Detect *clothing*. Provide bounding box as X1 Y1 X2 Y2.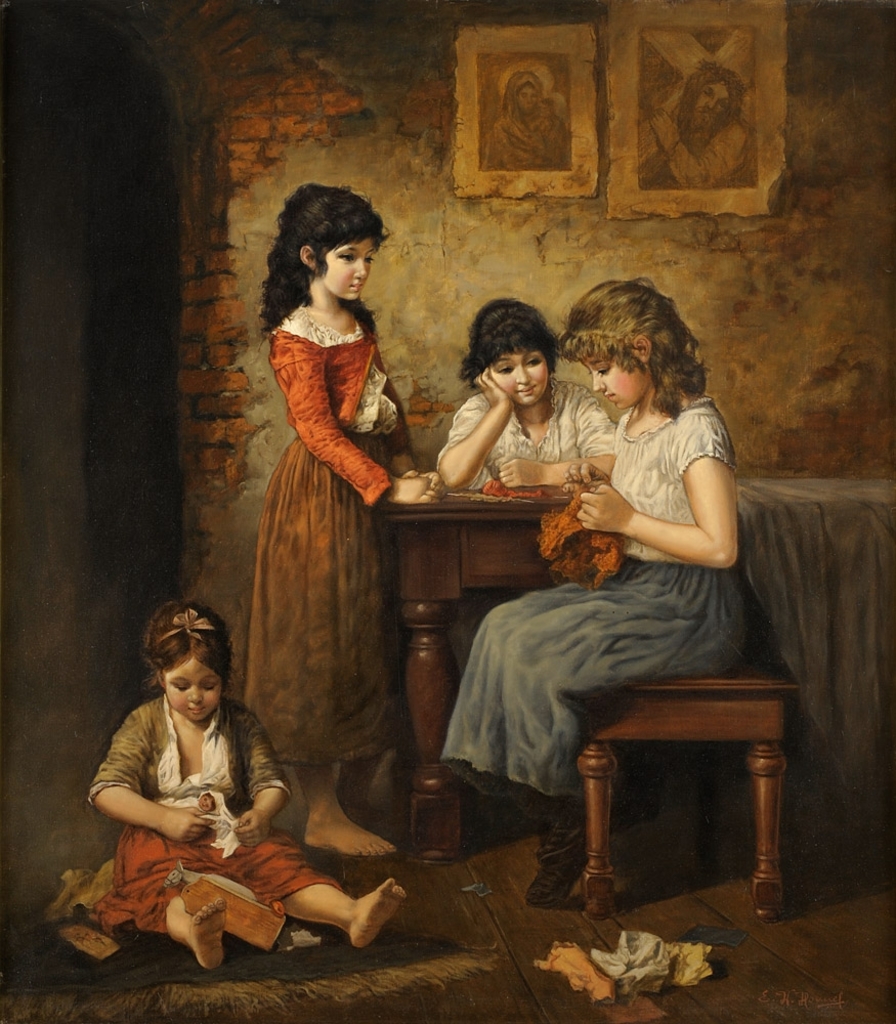
483 71 565 170.
